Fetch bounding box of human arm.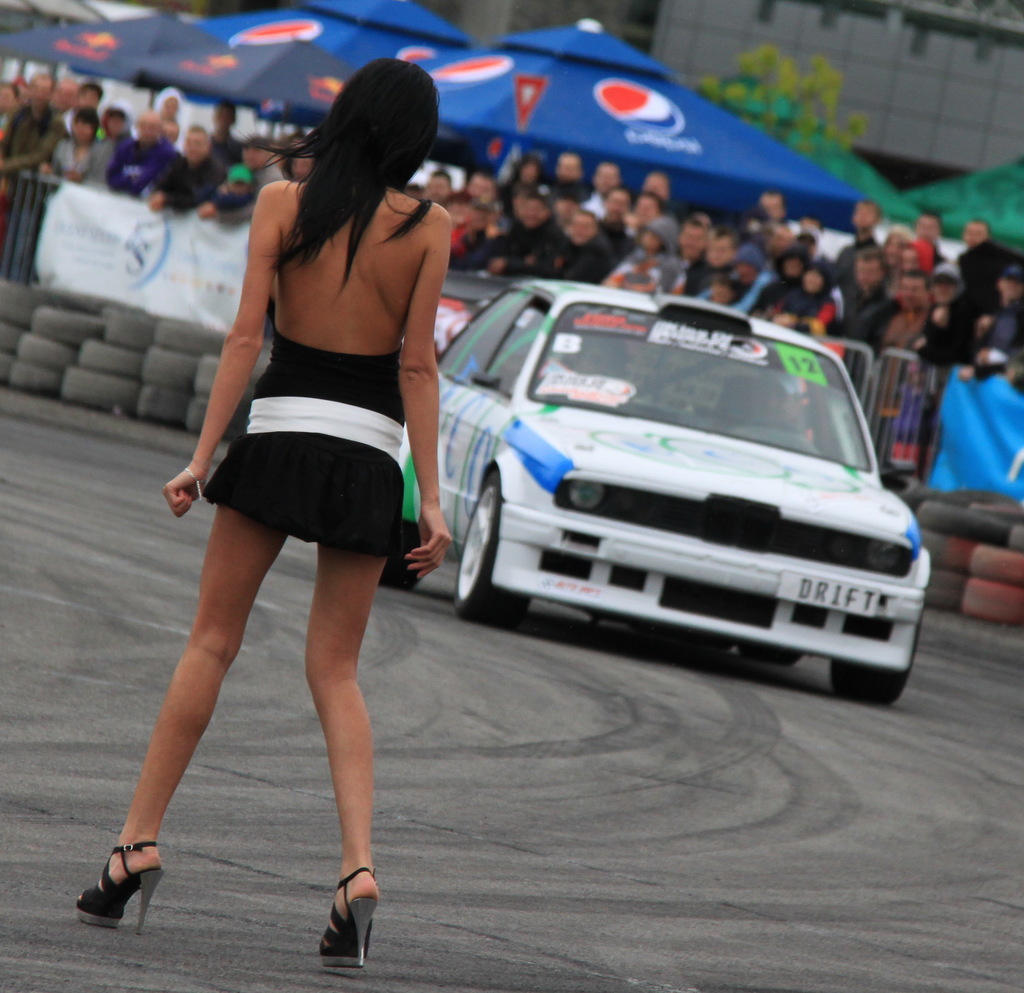
Bbox: box=[600, 260, 634, 289].
